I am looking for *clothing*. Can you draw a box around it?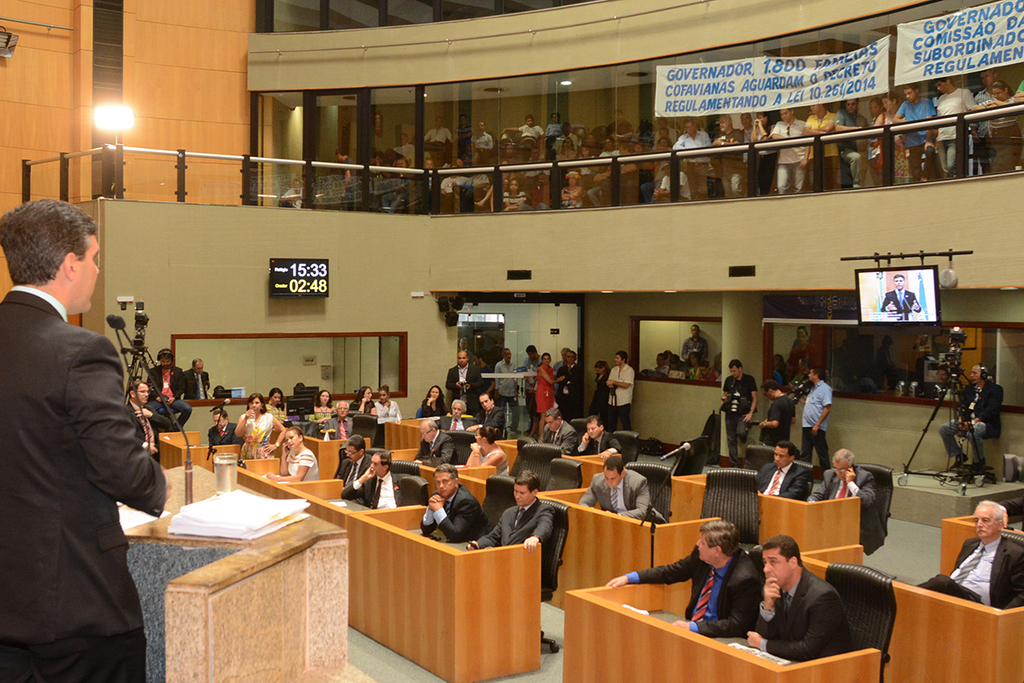
Sure, the bounding box is bbox=(540, 420, 580, 458).
